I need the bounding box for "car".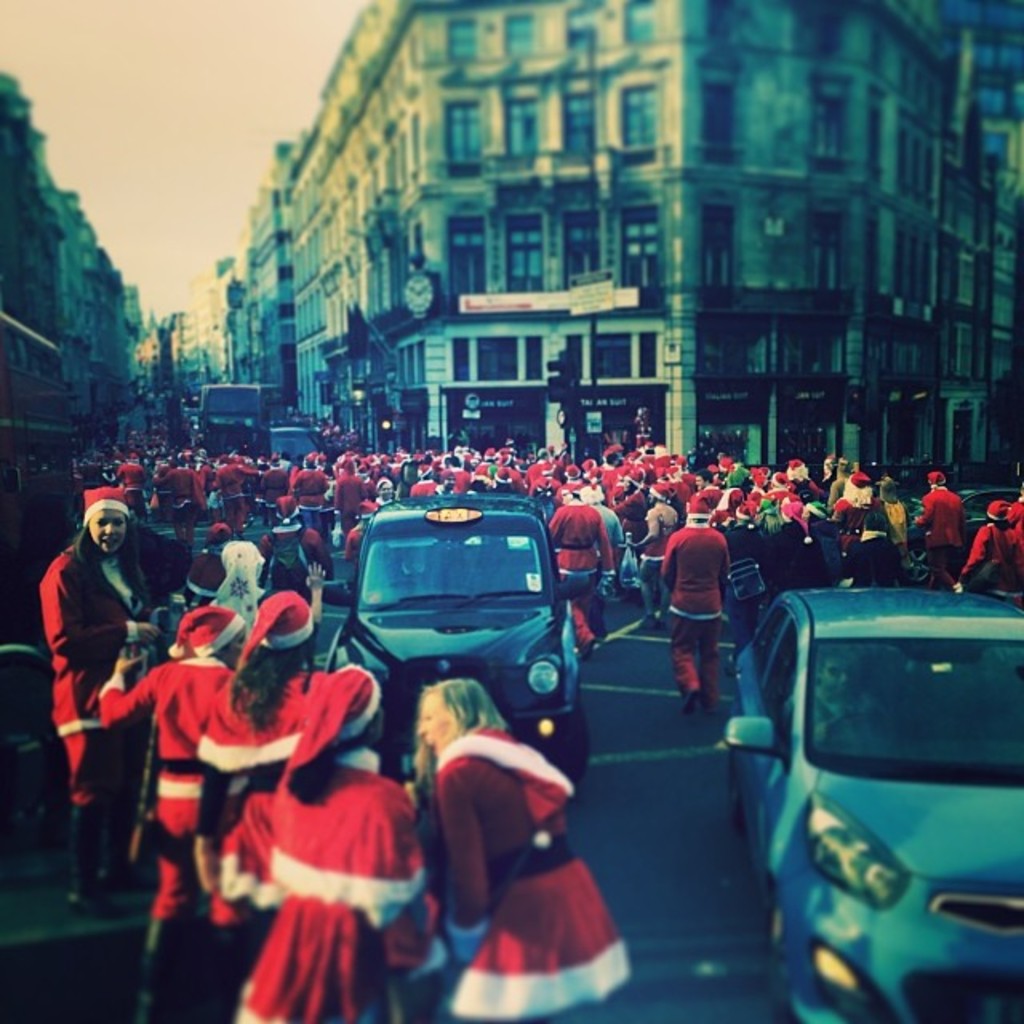
Here it is: <bbox>717, 579, 1018, 1022</bbox>.
